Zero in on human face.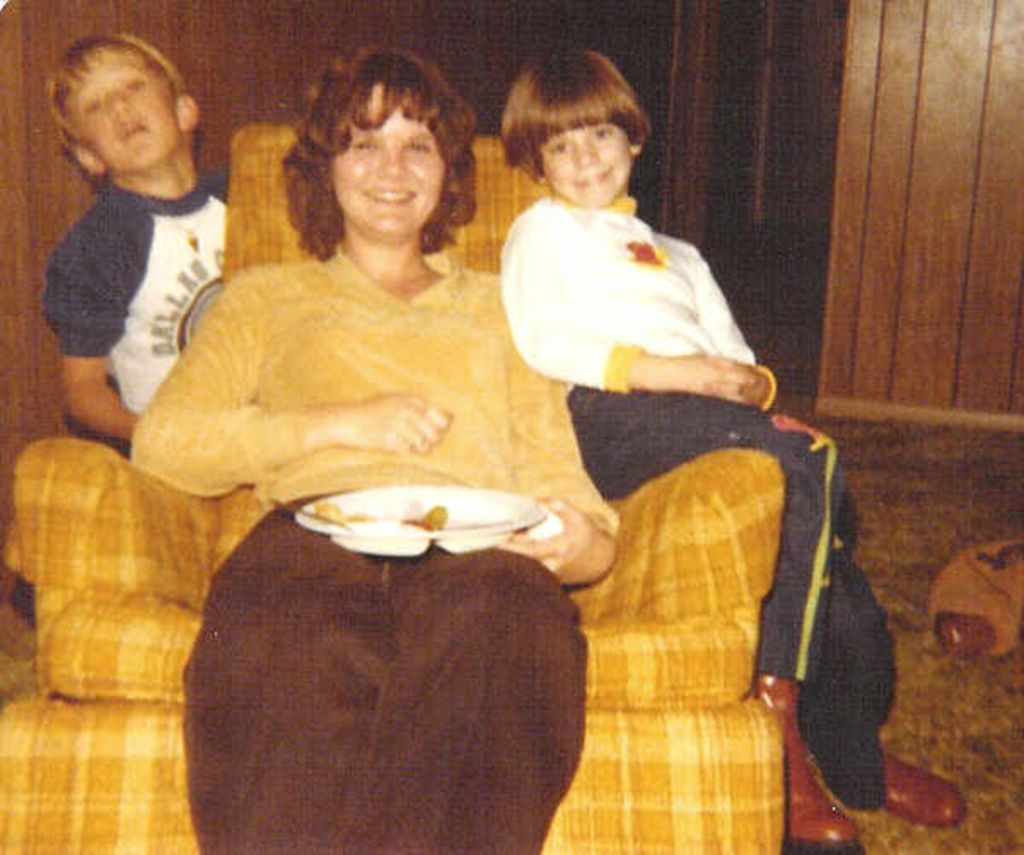
Zeroed in: locate(539, 94, 638, 205).
